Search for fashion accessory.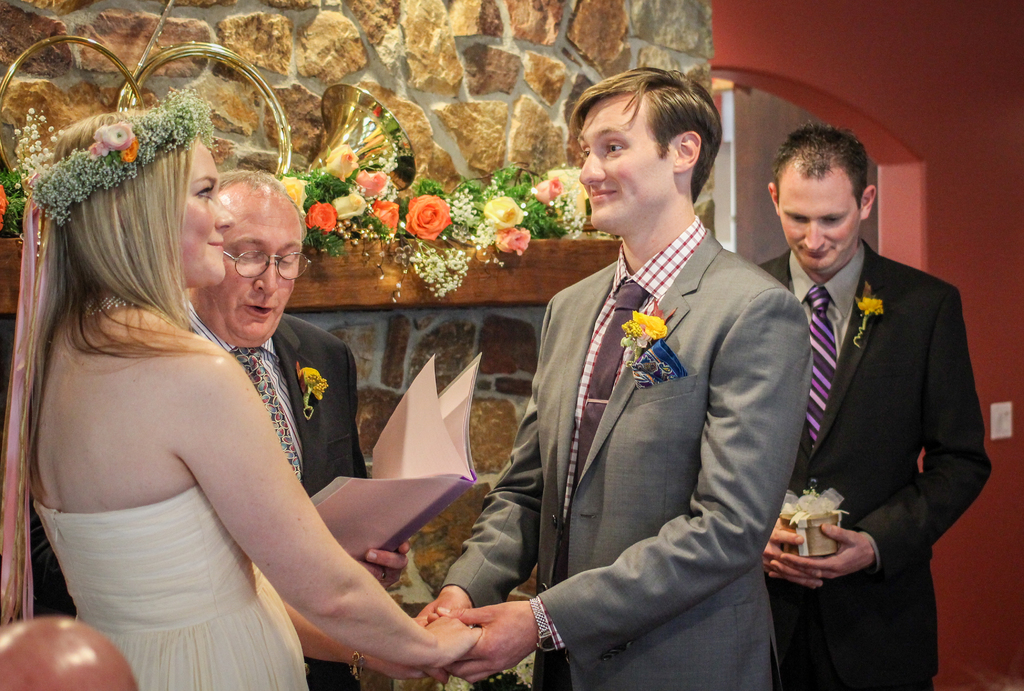
Found at select_region(229, 343, 305, 481).
